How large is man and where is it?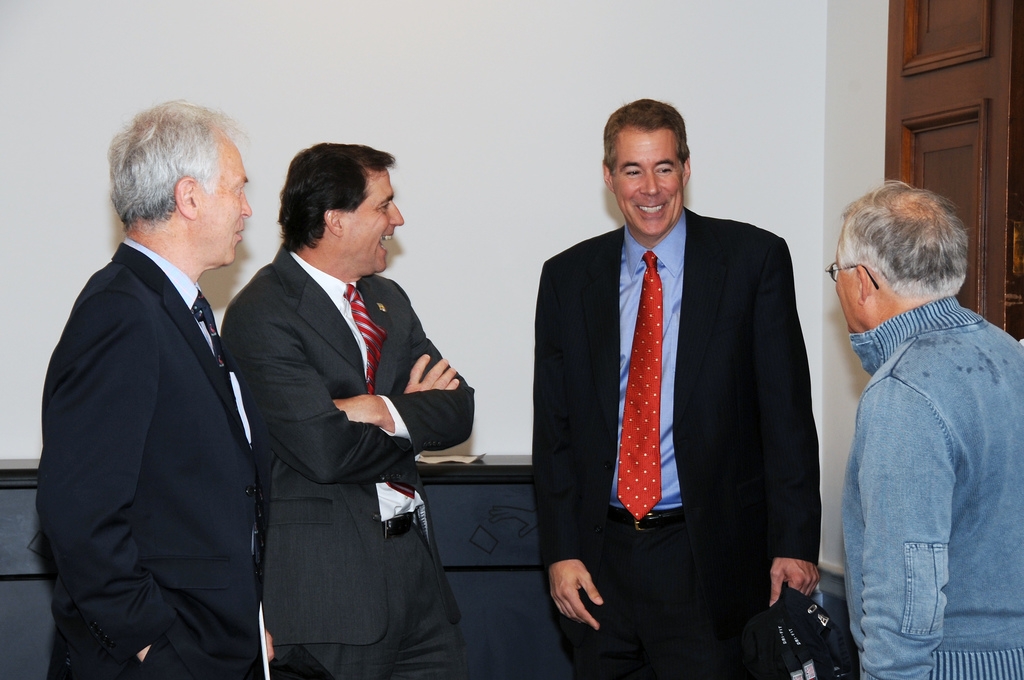
Bounding box: x1=824, y1=177, x2=1023, y2=679.
